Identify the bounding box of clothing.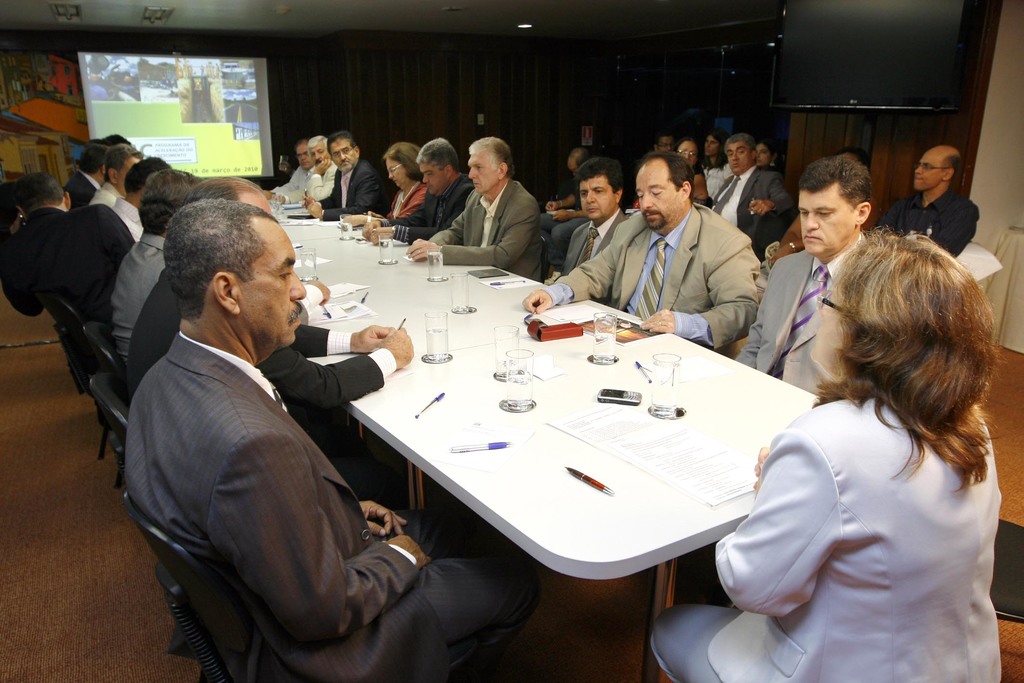
{"left": 724, "top": 247, "right": 907, "bottom": 399}.
